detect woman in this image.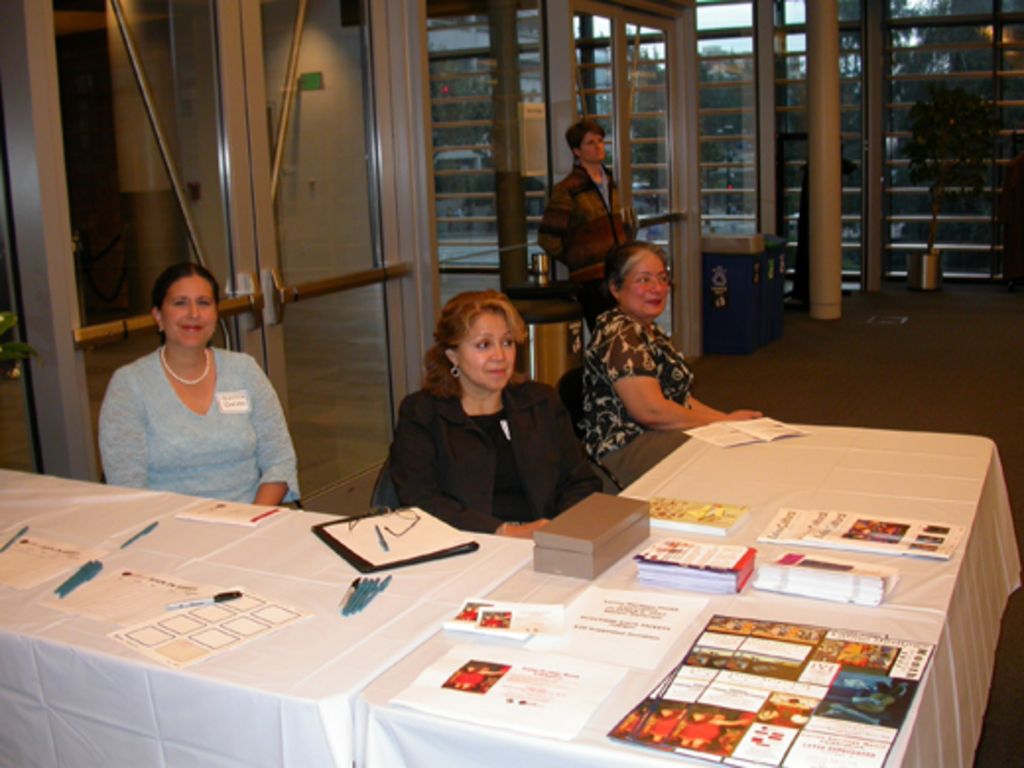
Detection: <bbox>370, 286, 601, 534</bbox>.
